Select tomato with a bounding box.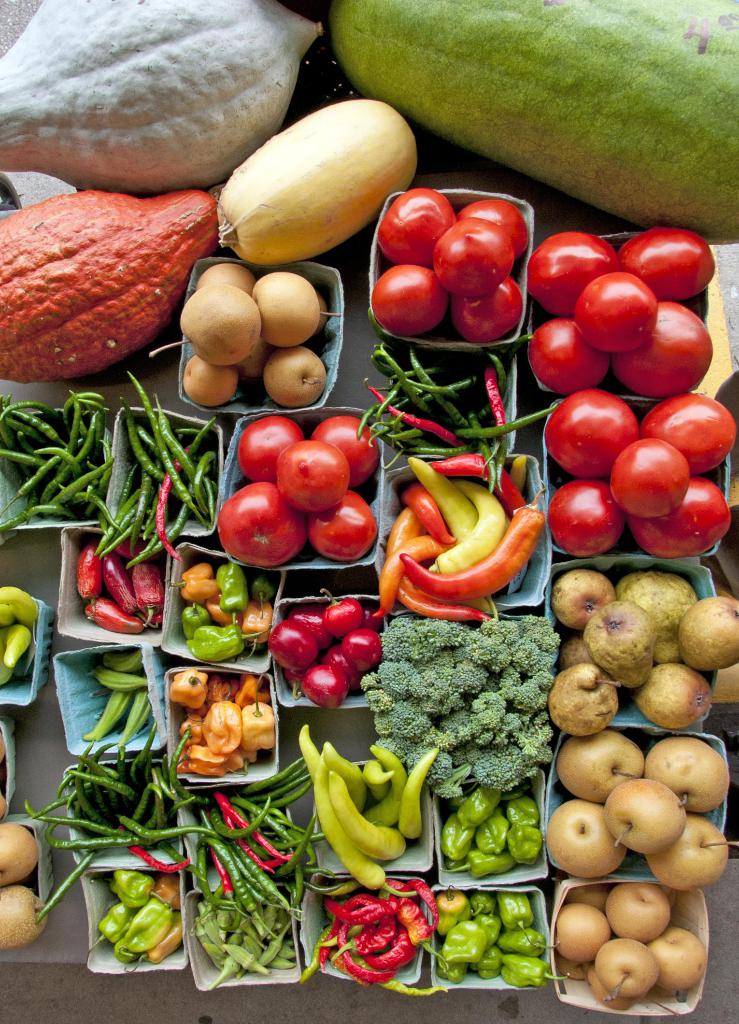
box=[311, 491, 397, 563].
